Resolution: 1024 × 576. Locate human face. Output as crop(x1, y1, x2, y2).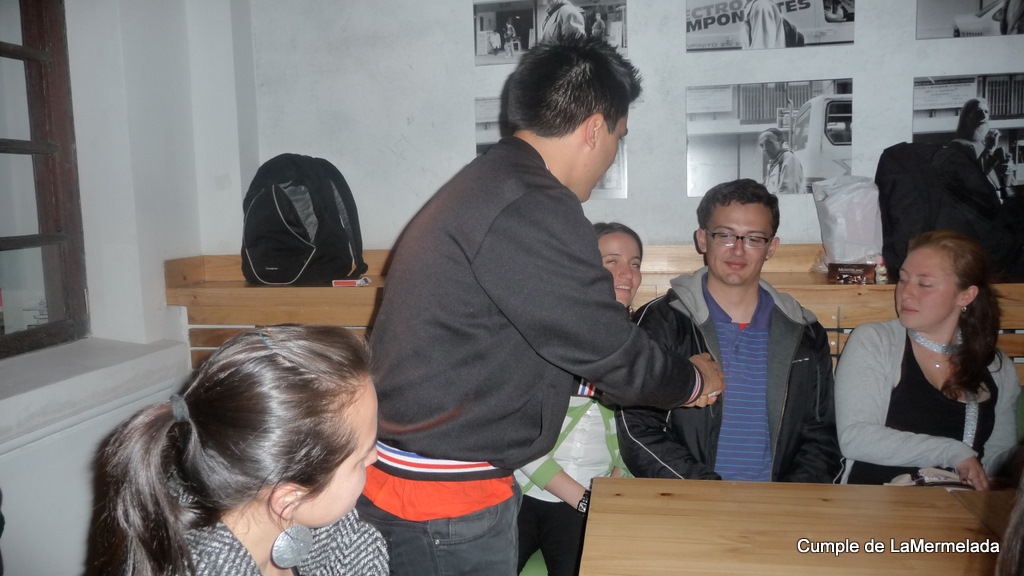
crop(893, 251, 958, 326).
